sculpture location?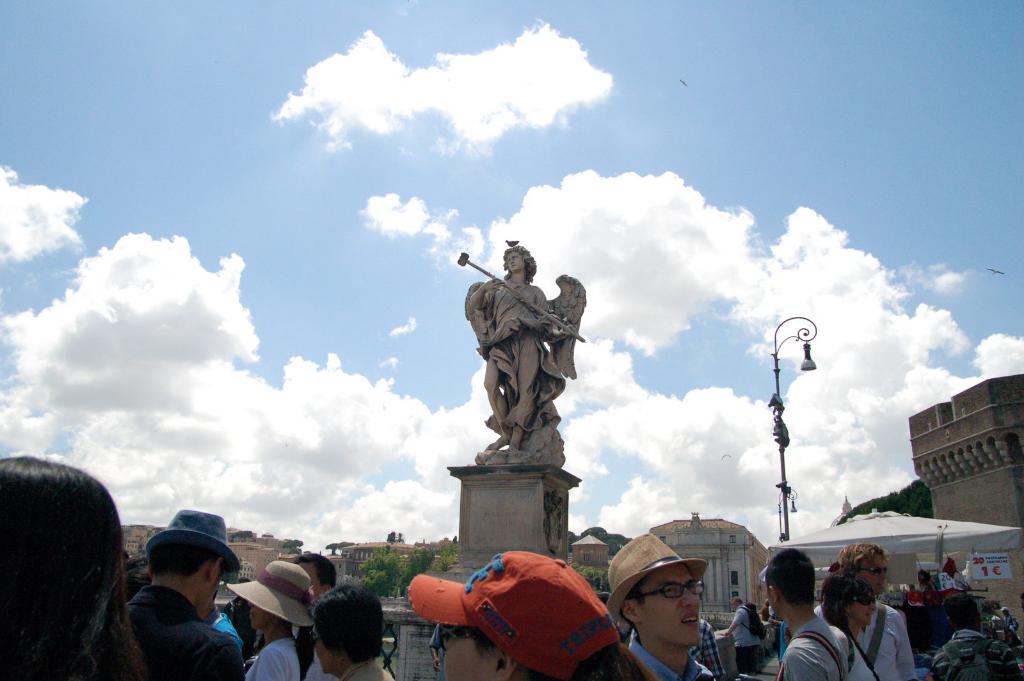
<box>463,239,593,488</box>
